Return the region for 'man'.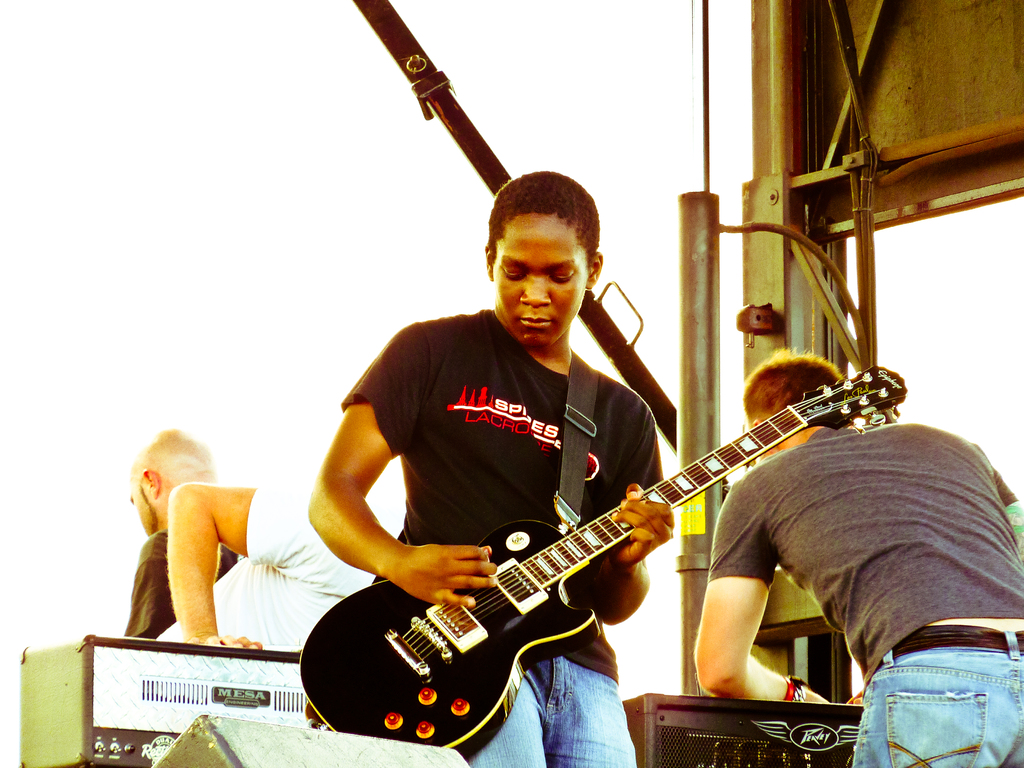
{"x1": 138, "y1": 470, "x2": 397, "y2": 653}.
